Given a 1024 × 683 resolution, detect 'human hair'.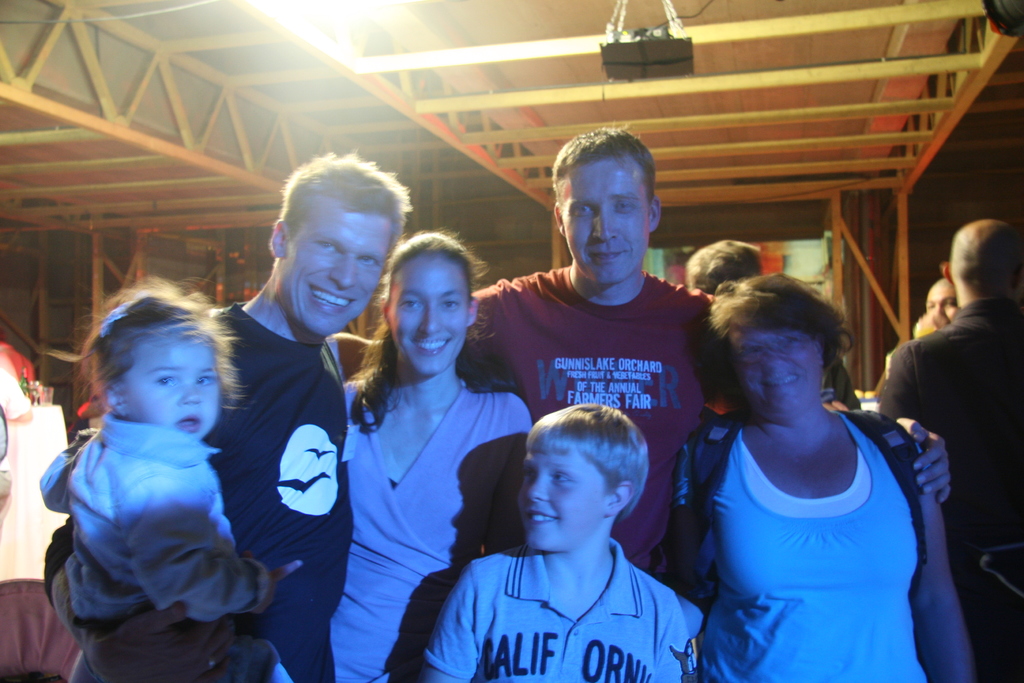
694/273/850/383.
